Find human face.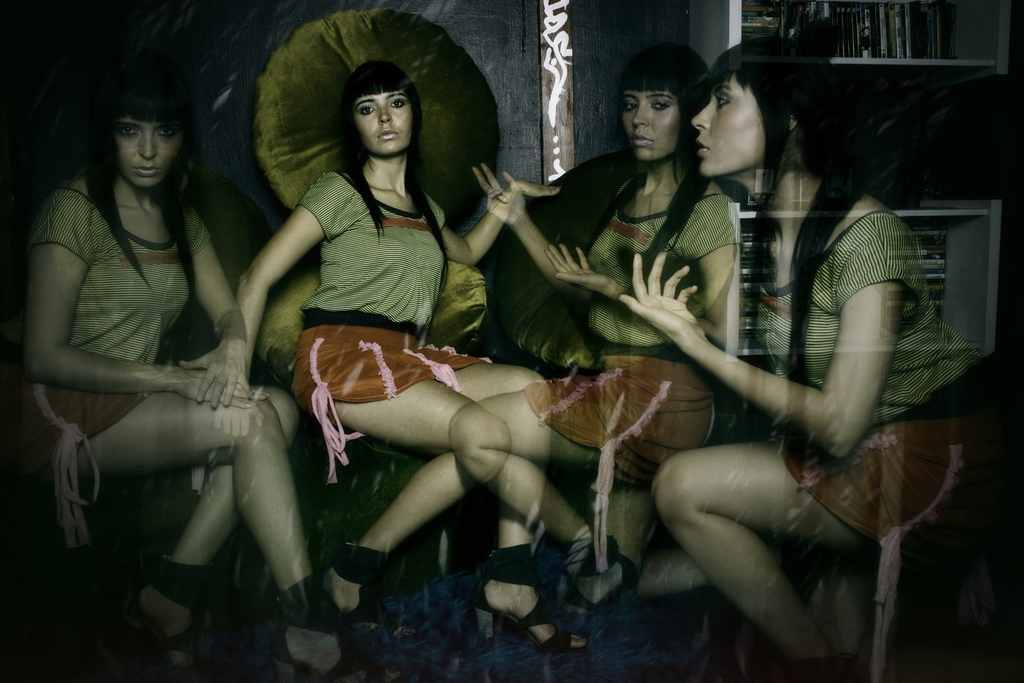
(left=119, top=111, right=180, bottom=191).
